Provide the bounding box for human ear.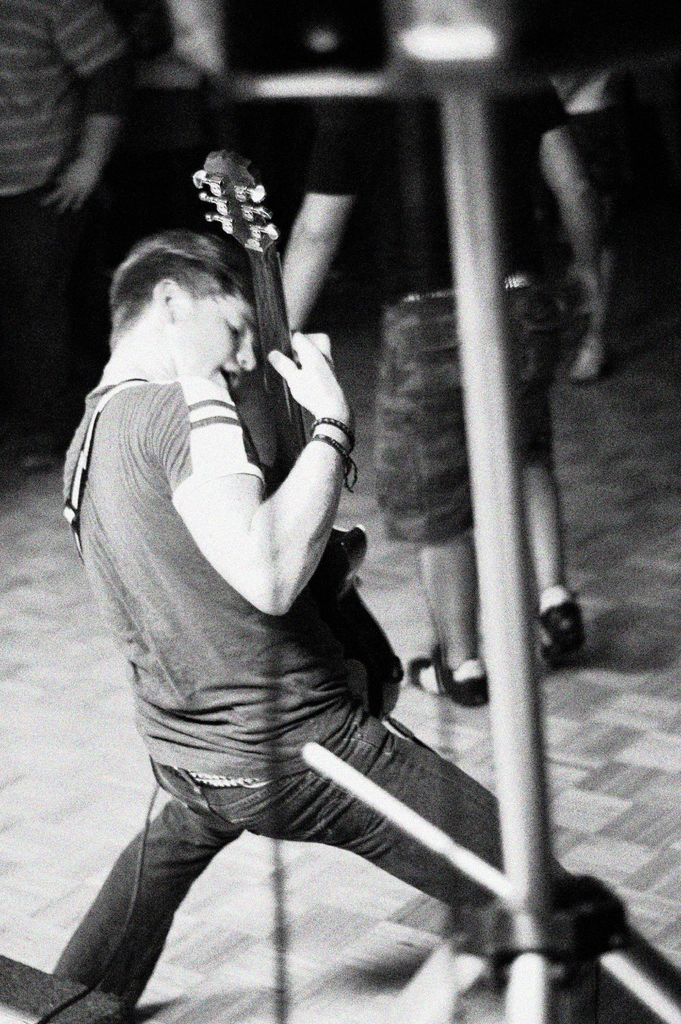
x1=152, y1=280, x2=174, y2=319.
